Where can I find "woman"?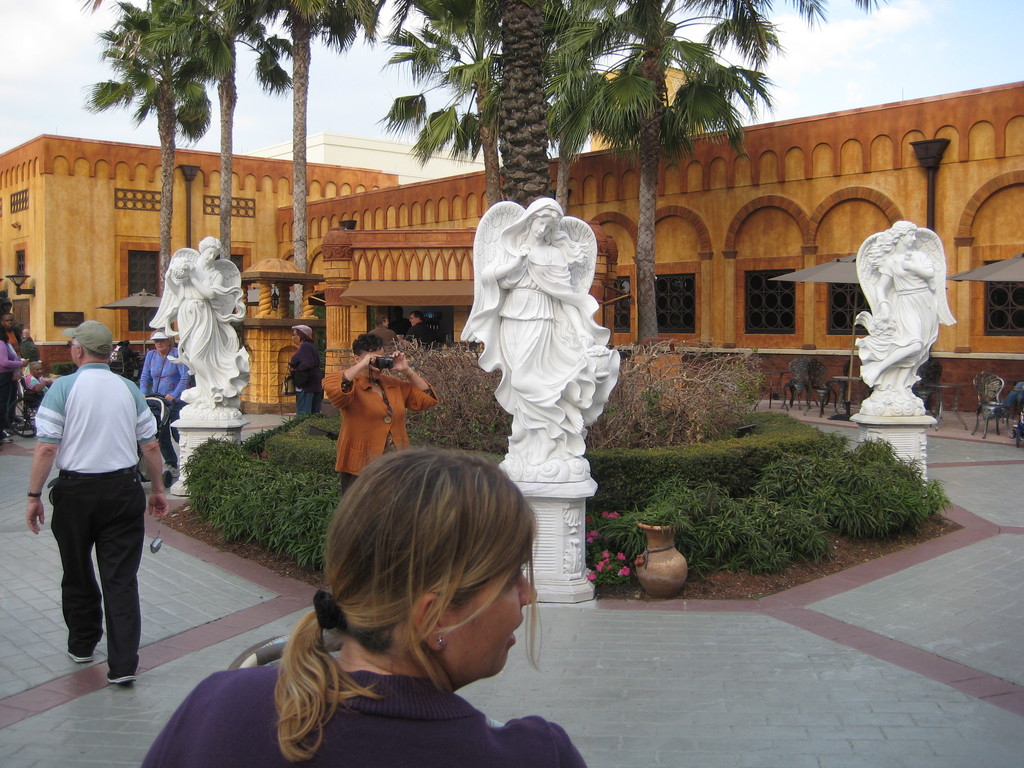
You can find it at x1=165 y1=236 x2=255 y2=412.
